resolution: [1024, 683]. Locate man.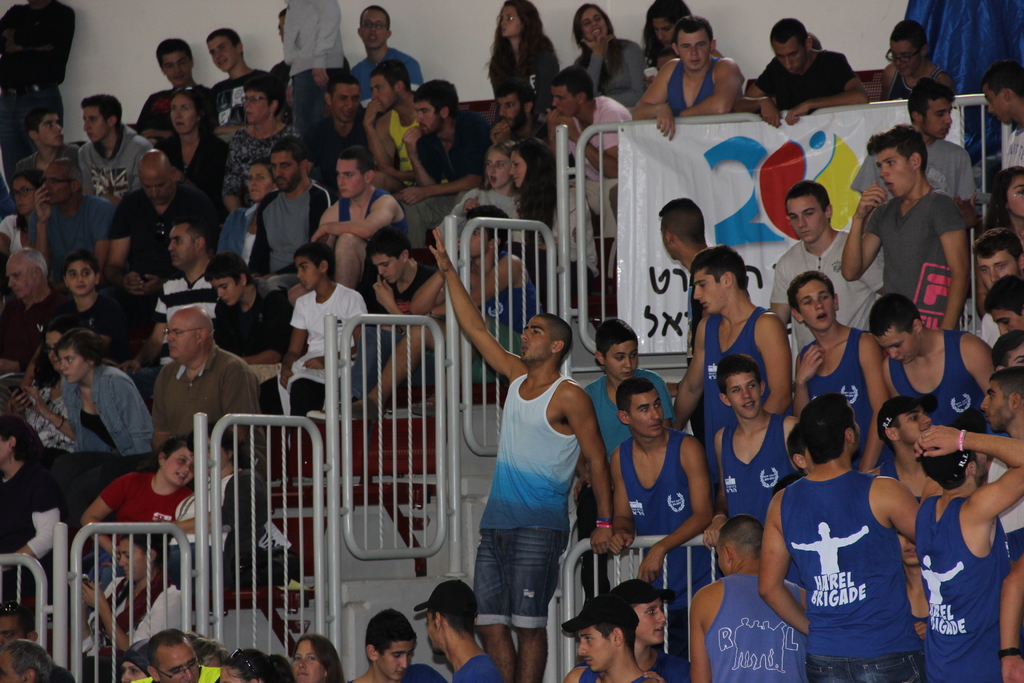
region(559, 578, 691, 682).
